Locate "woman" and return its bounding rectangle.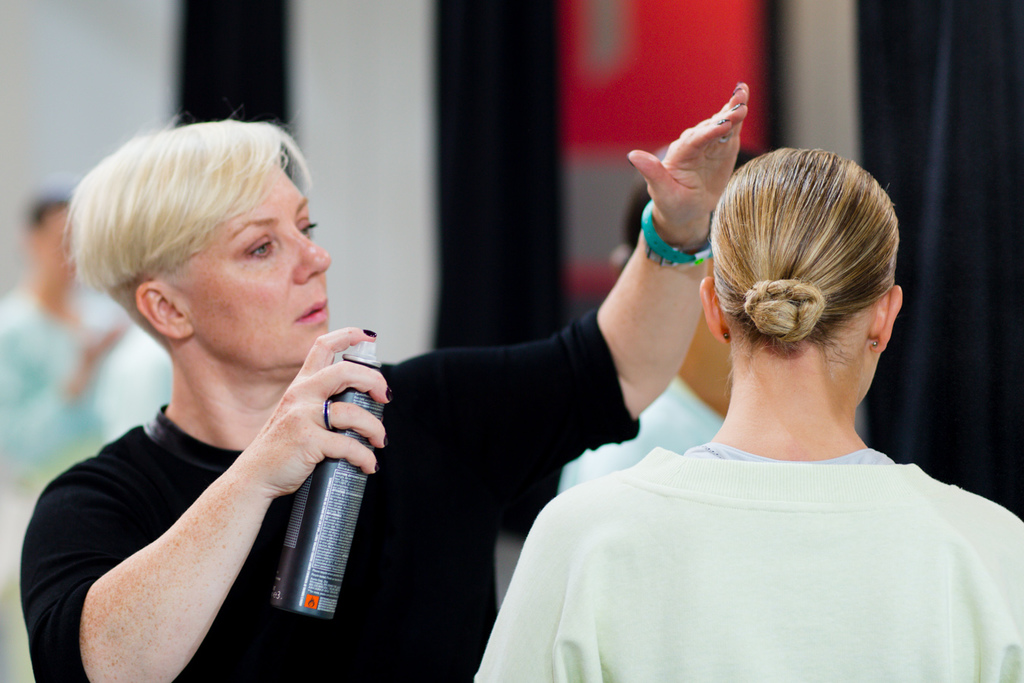
Rect(17, 82, 751, 682).
